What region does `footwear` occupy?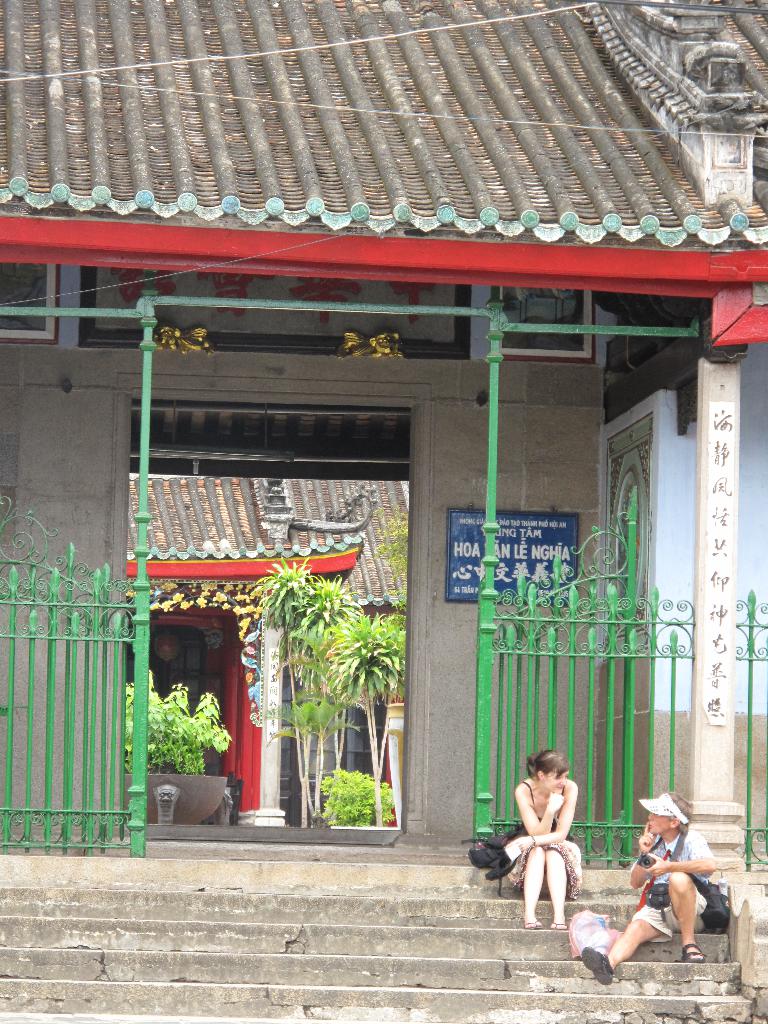
(x1=578, y1=944, x2=618, y2=986).
